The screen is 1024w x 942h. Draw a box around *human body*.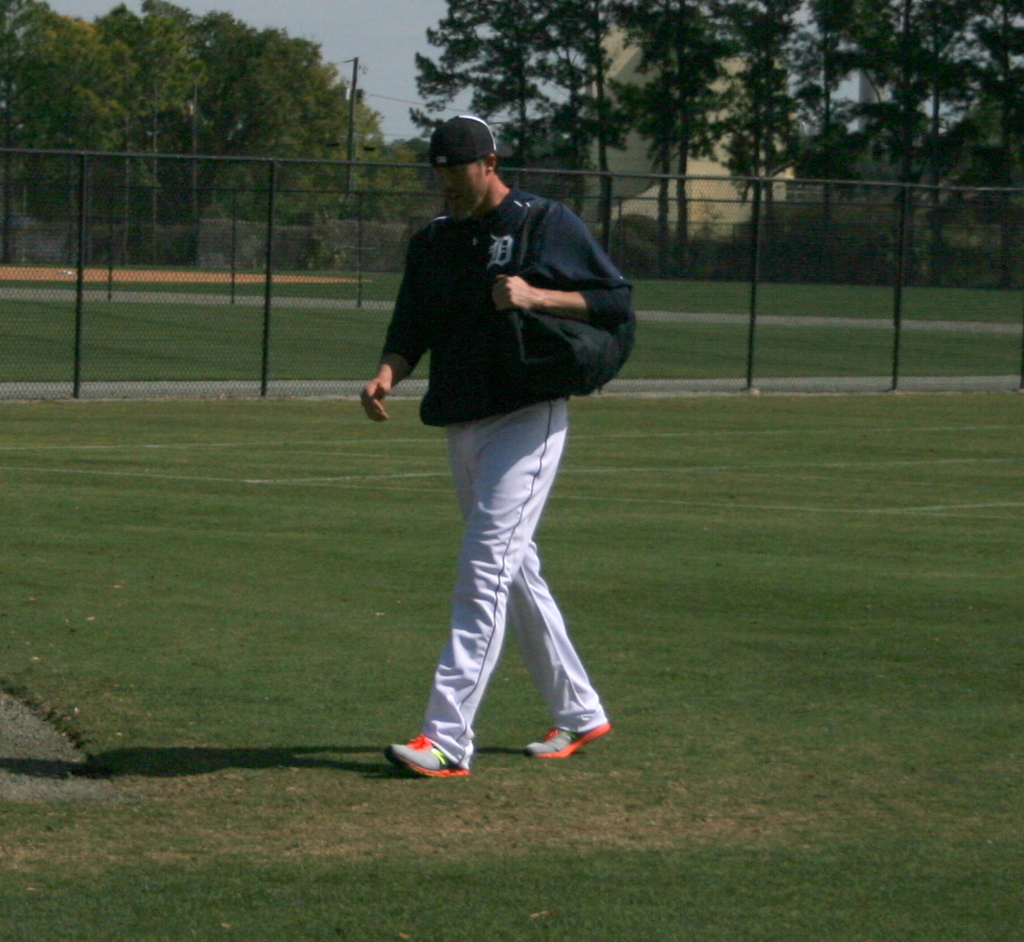
[379, 159, 604, 779].
